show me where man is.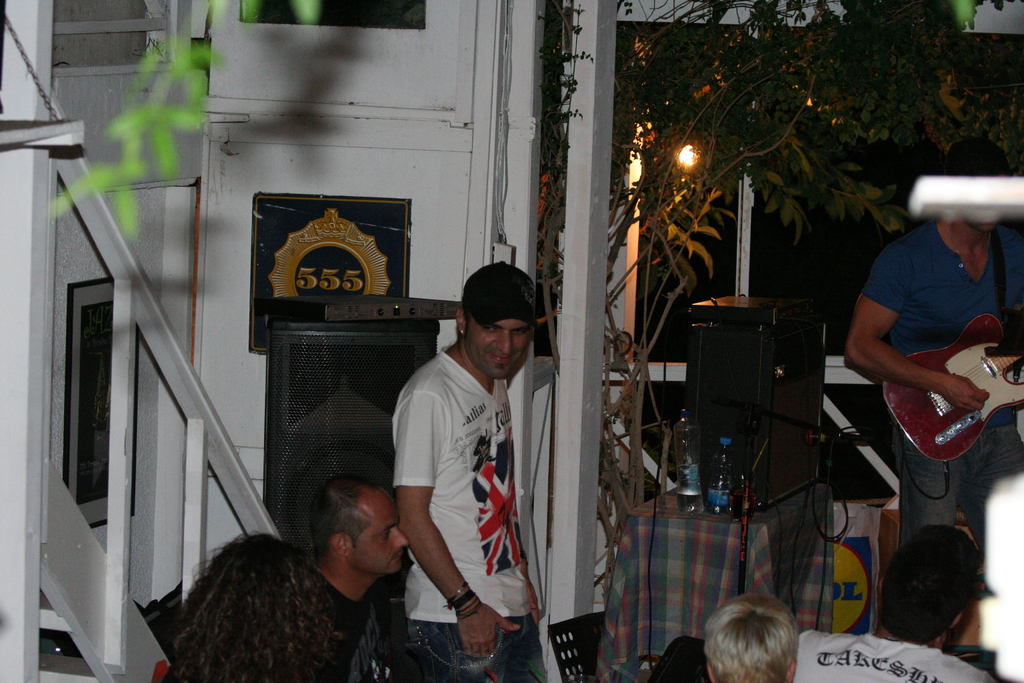
man is at [left=840, top=136, right=1023, bottom=613].
